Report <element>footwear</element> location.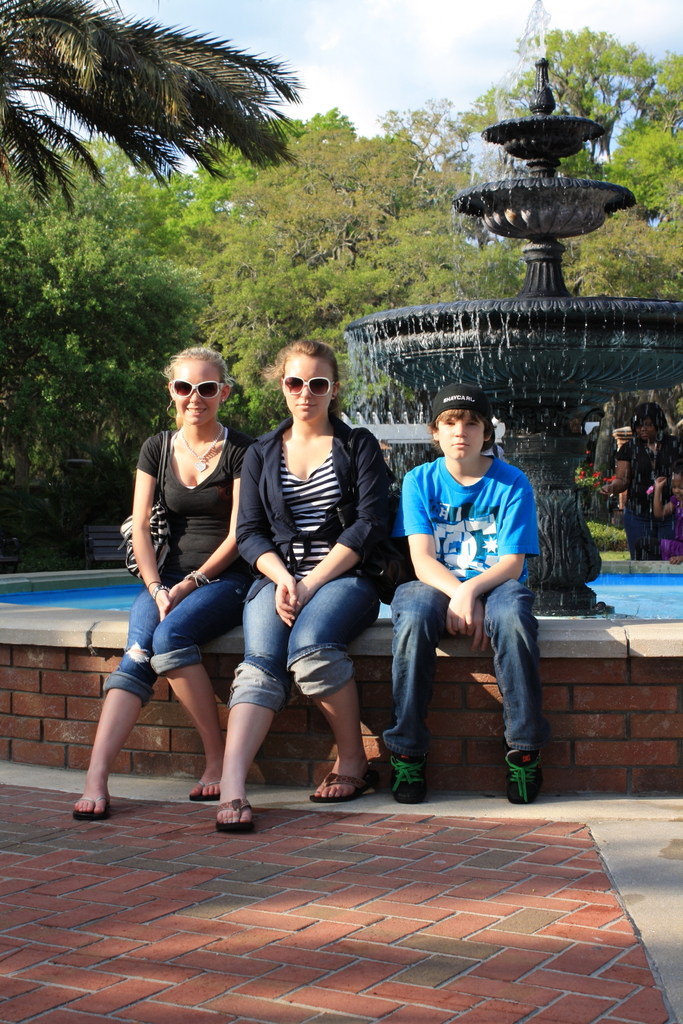
Report: 388/753/431/804.
